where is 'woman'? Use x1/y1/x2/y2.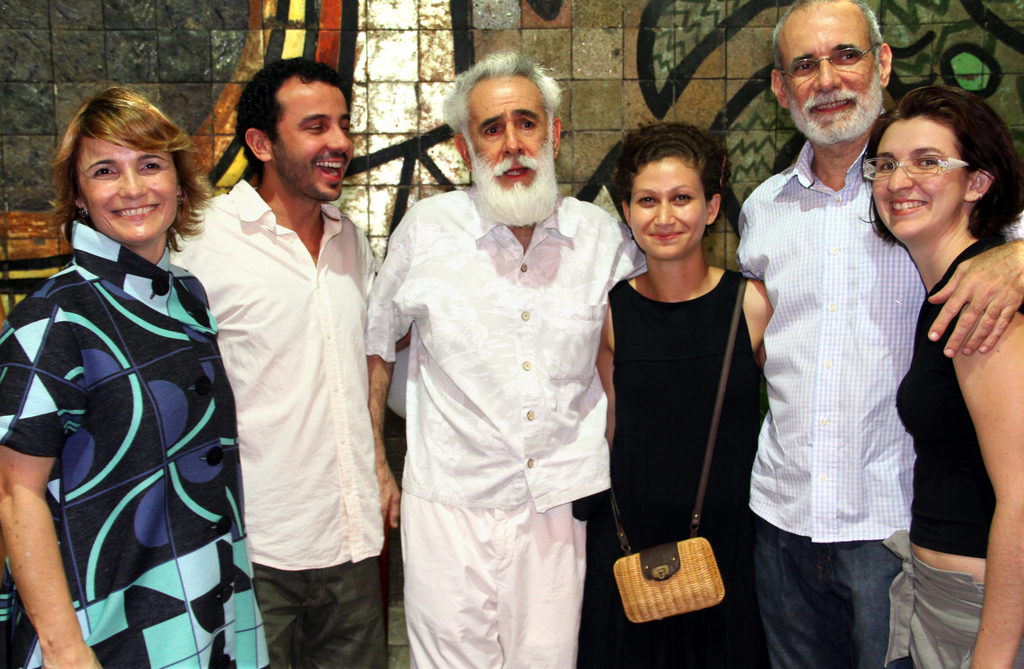
591/123/779/668.
